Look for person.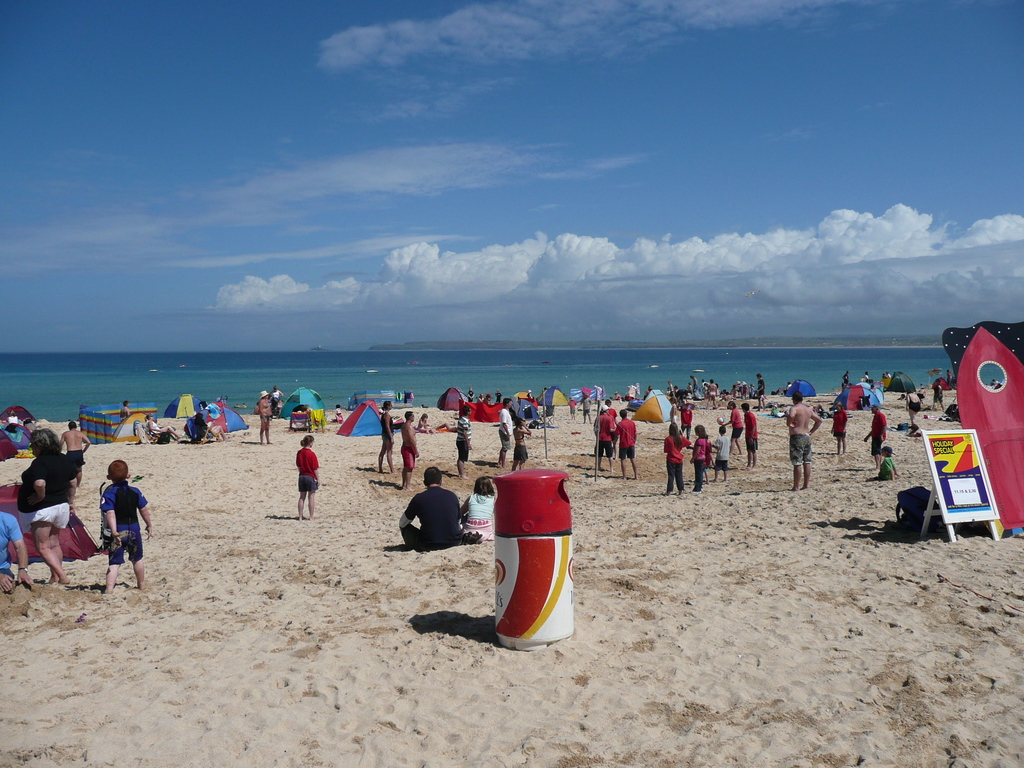
Found: locate(936, 384, 942, 410).
